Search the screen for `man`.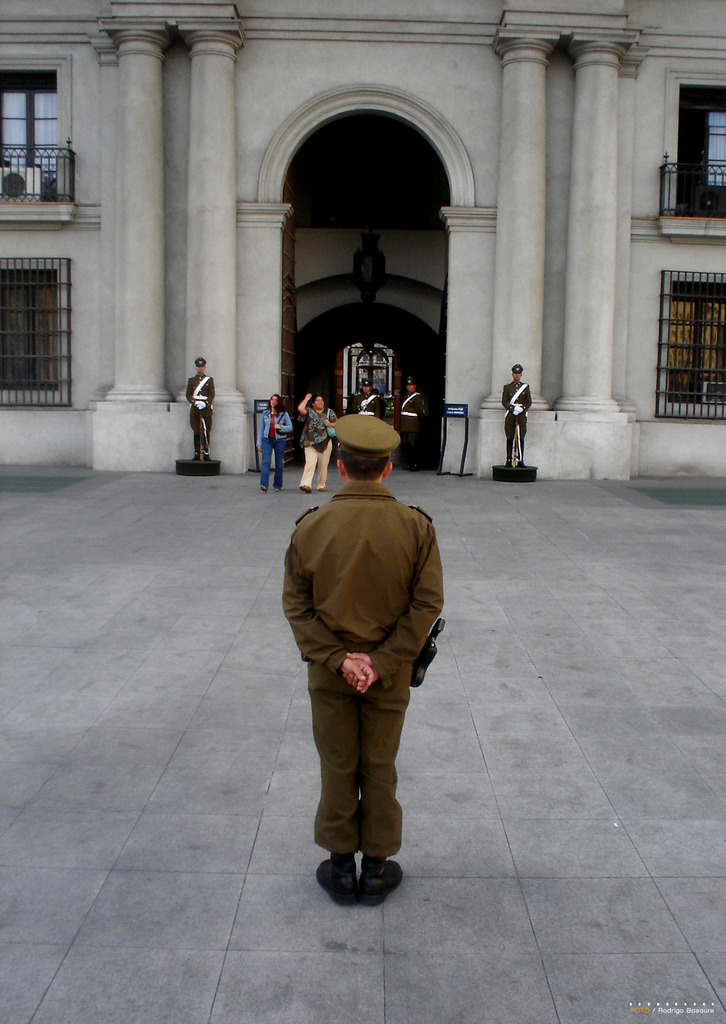
Found at 499/356/535/464.
